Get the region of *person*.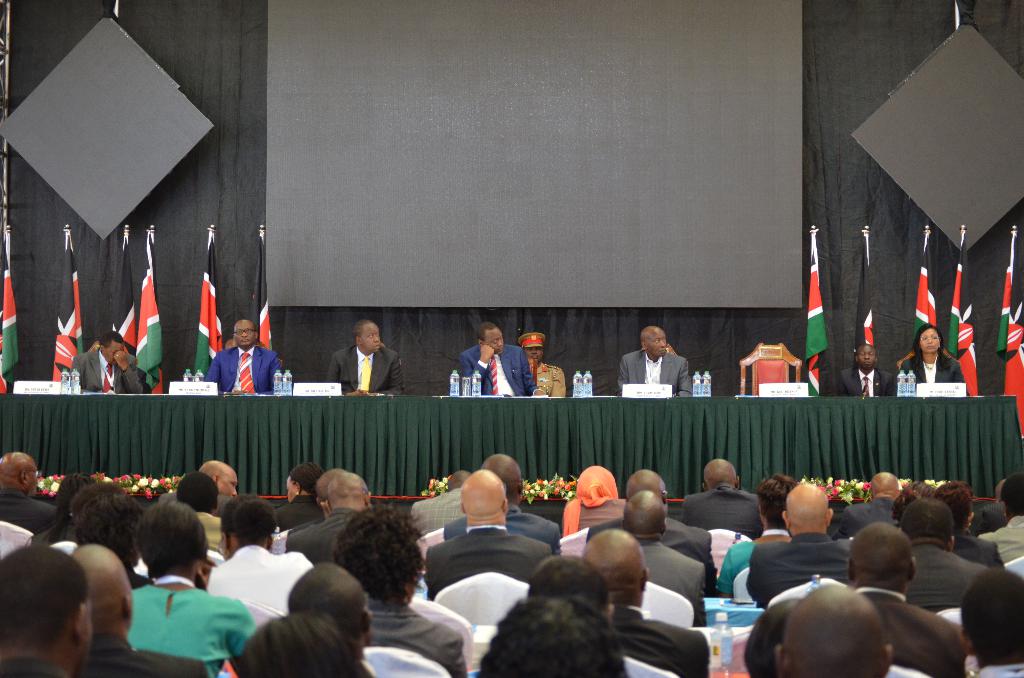
(72,332,144,392).
